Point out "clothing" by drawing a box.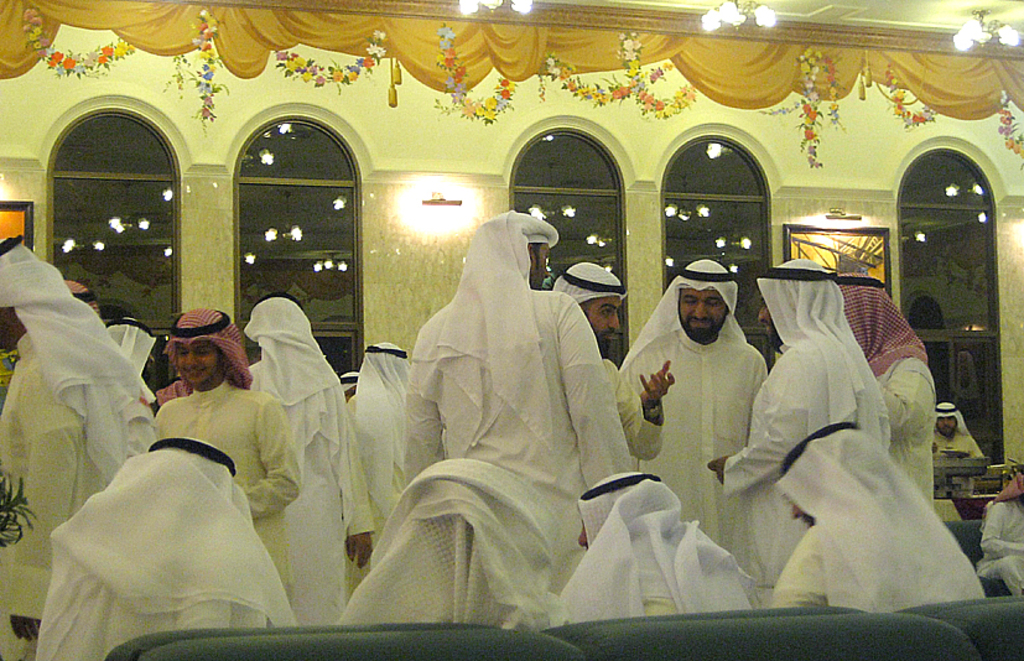
box=[740, 260, 878, 583].
